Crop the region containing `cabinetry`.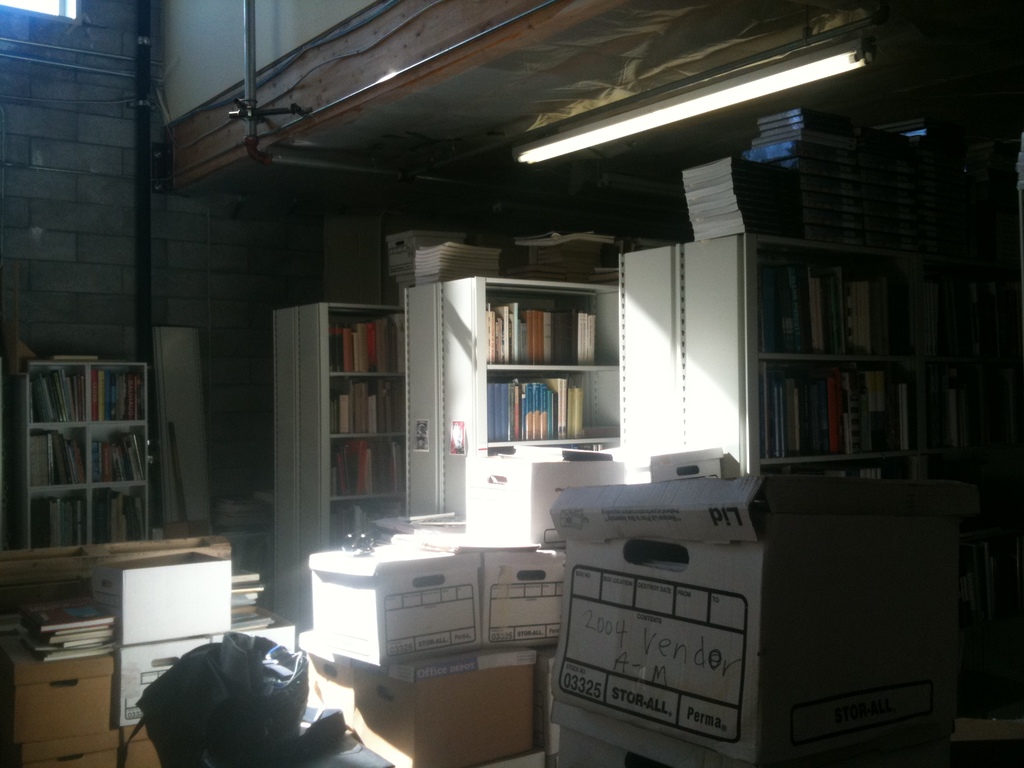
Crop region: 324 563 600 767.
